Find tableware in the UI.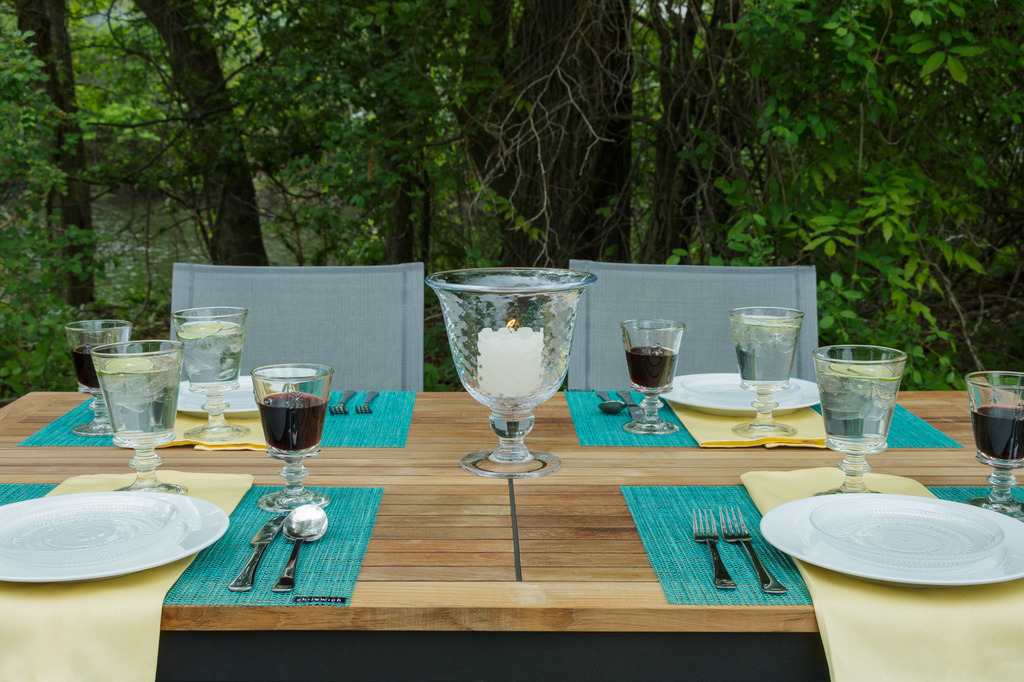
UI element at locate(719, 503, 787, 595).
